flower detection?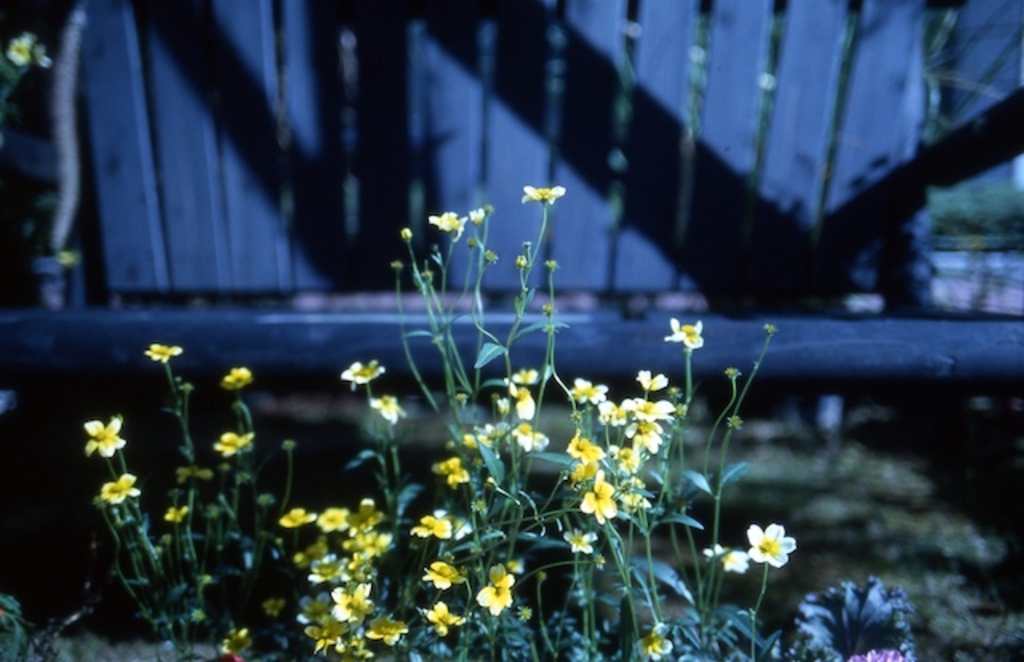
(256, 494, 277, 513)
